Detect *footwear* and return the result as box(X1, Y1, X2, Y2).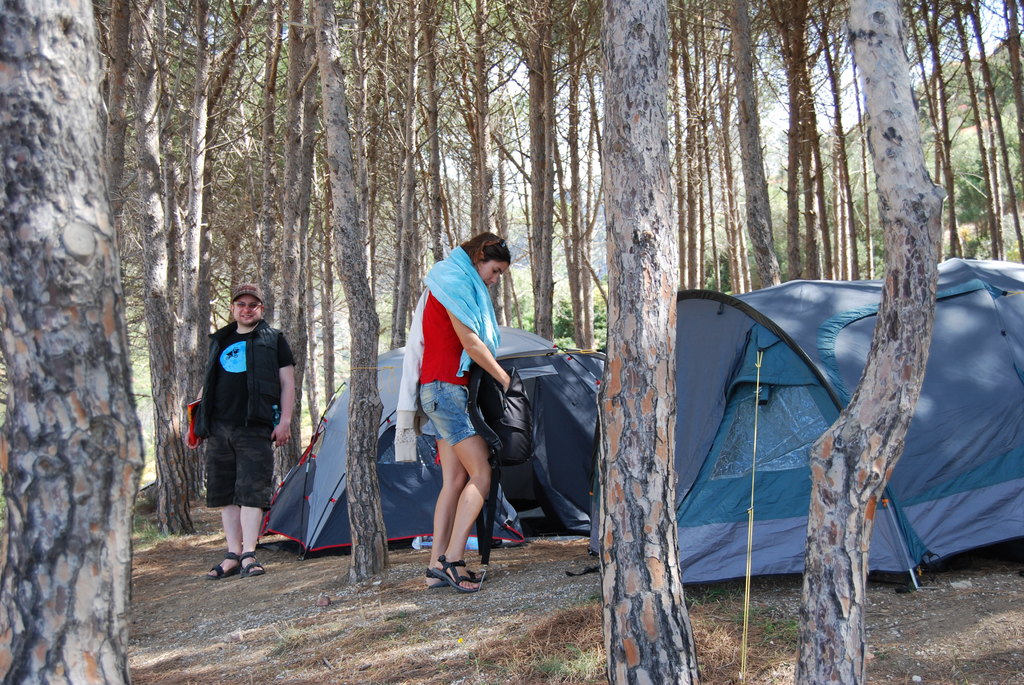
box(236, 550, 266, 576).
